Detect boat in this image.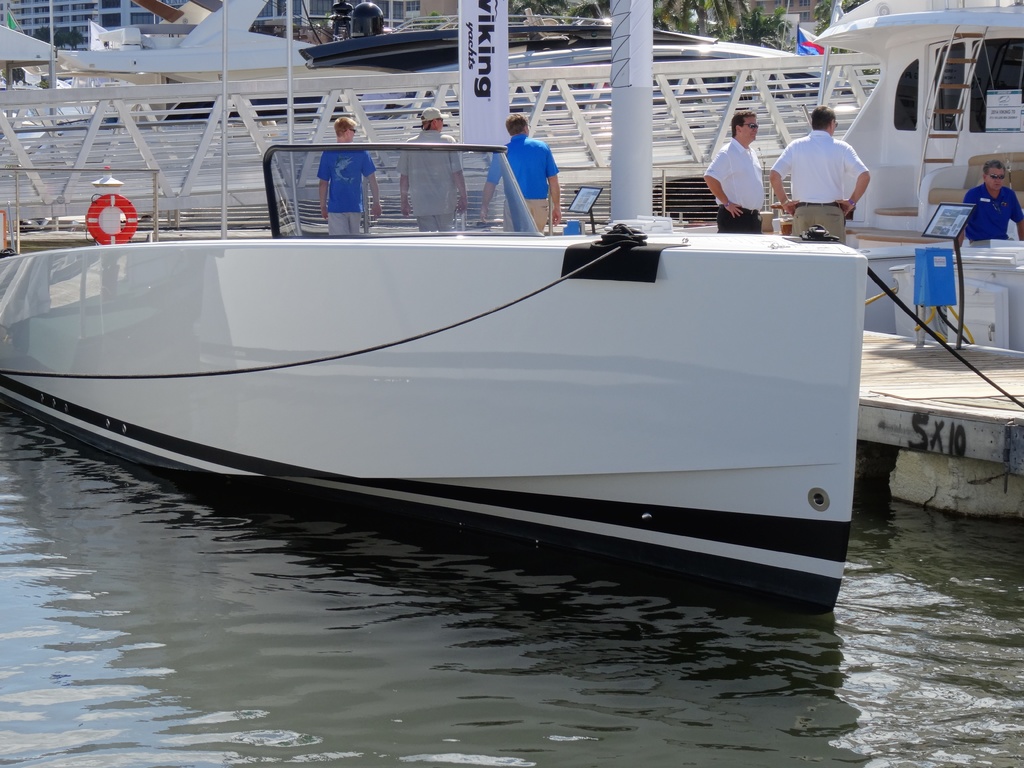
Detection: 0 114 911 602.
